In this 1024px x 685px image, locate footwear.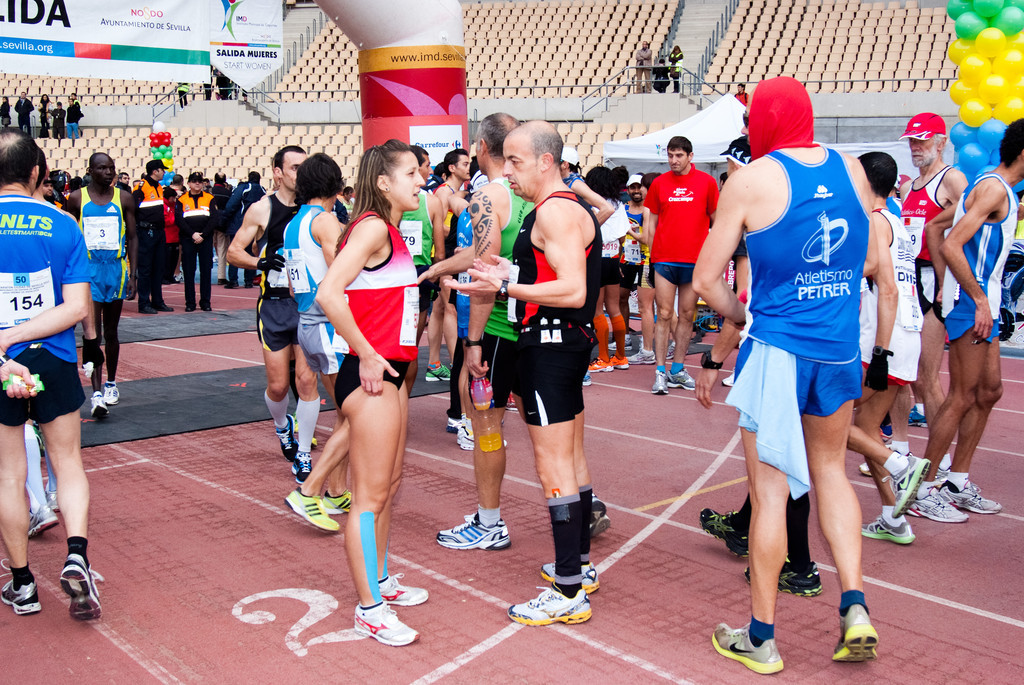
Bounding box: BBox(666, 363, 695, 395).
